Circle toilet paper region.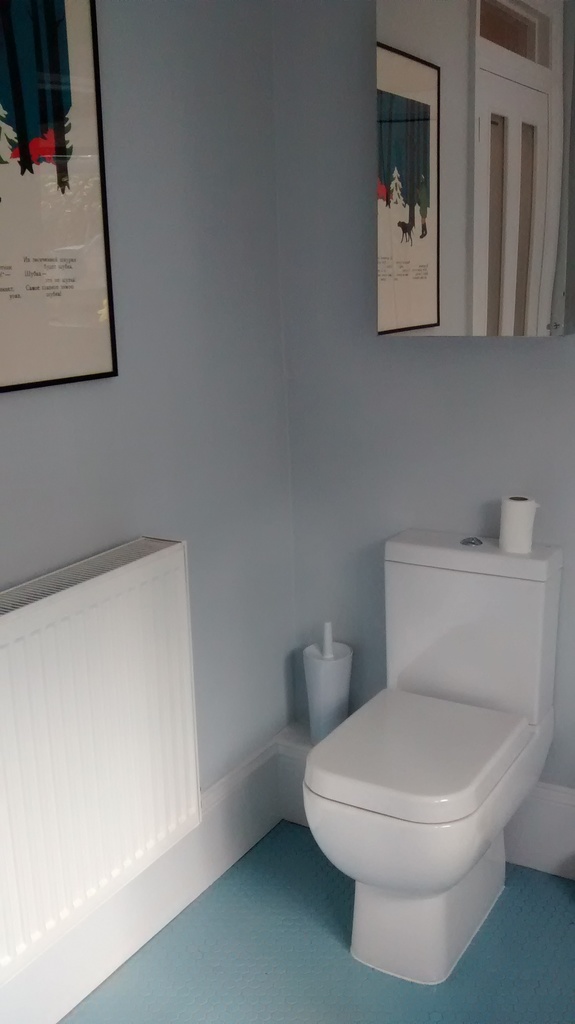
Region: left=500, top=490, right=544, bottom=556.
